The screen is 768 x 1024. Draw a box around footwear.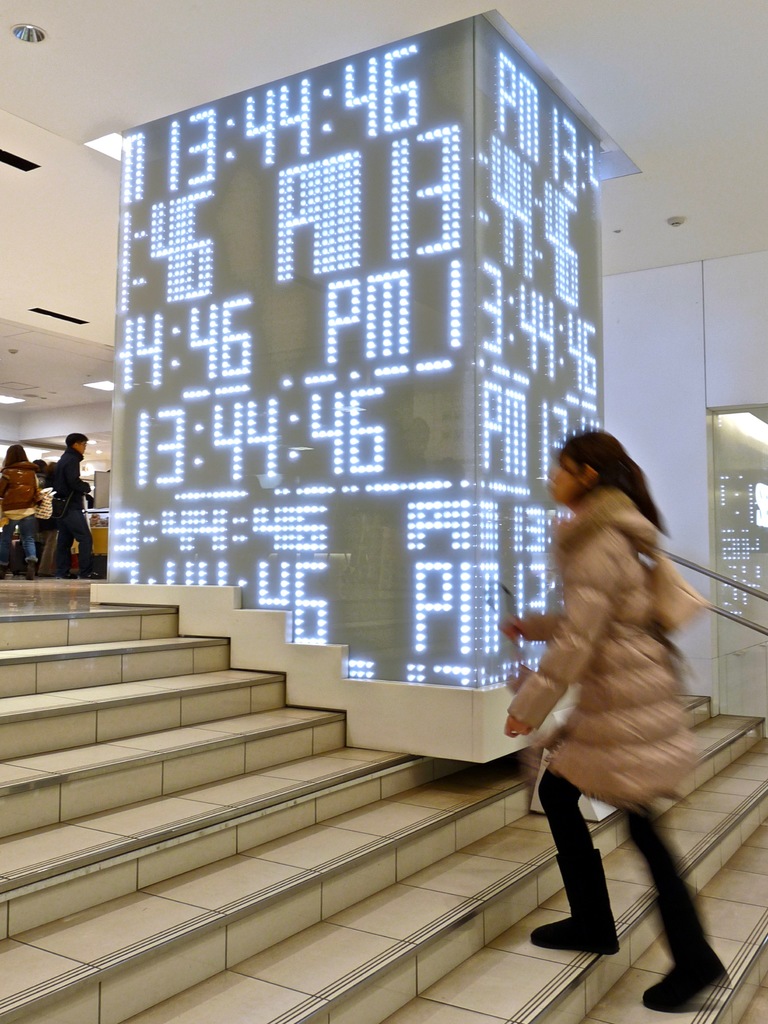
<region>637, 928, 735, 1014</region>.
